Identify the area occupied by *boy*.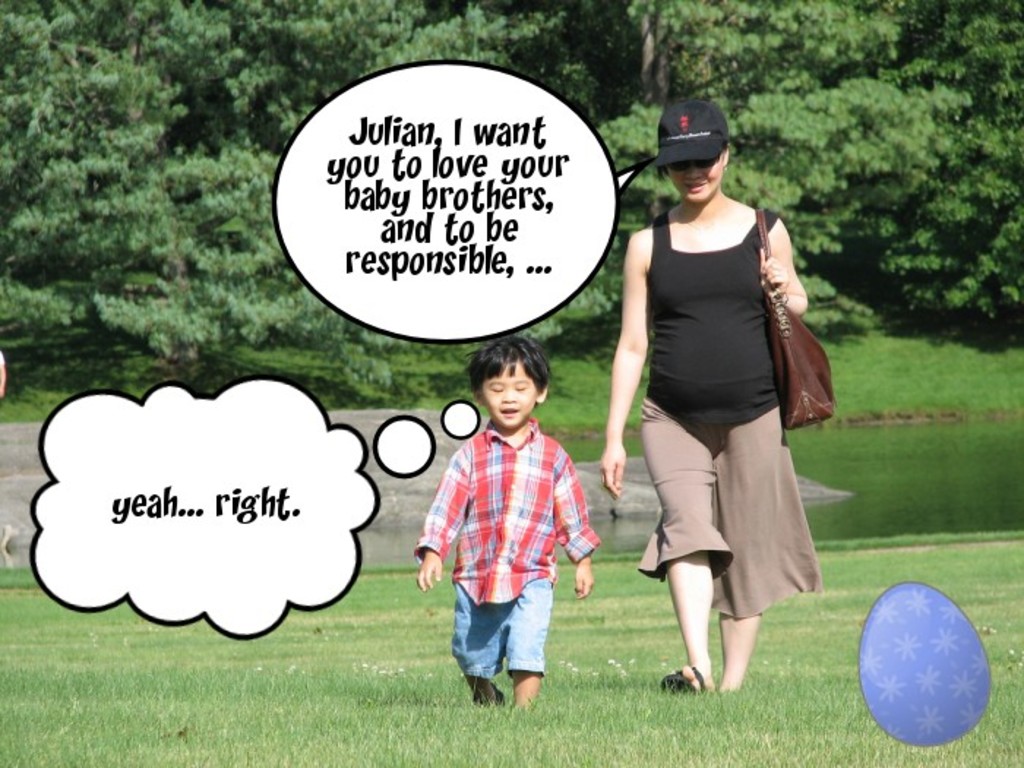
Area: locate(410, 335, 598, 709).
